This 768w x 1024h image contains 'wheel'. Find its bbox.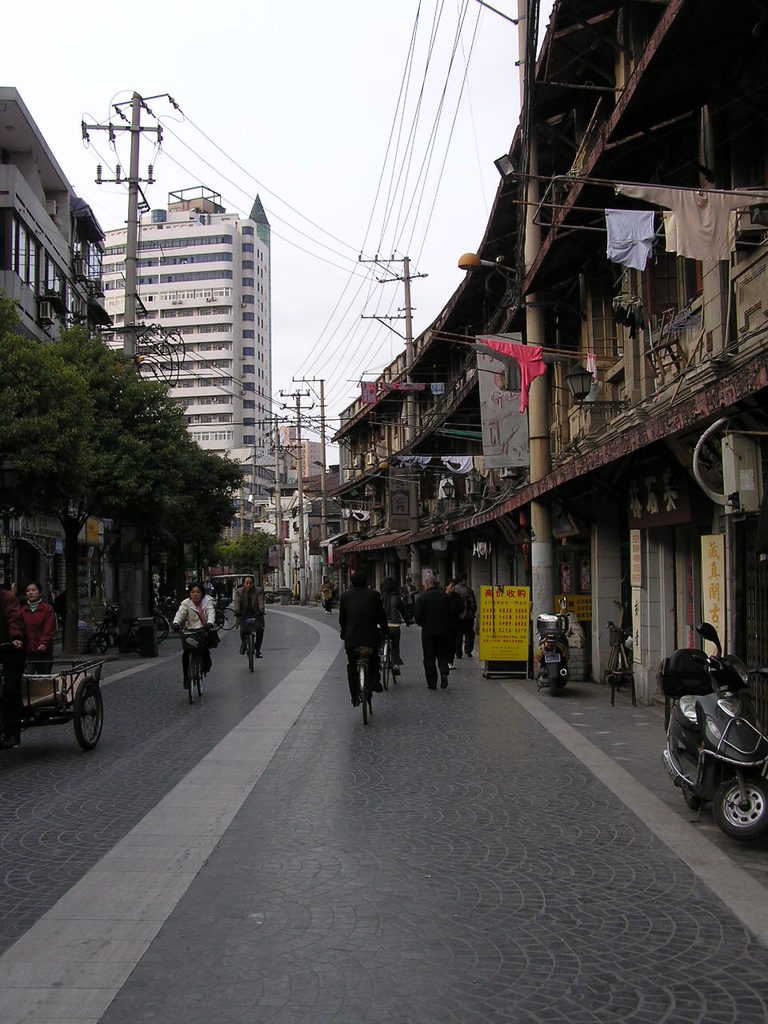
box(369, 691, 376, 726).
